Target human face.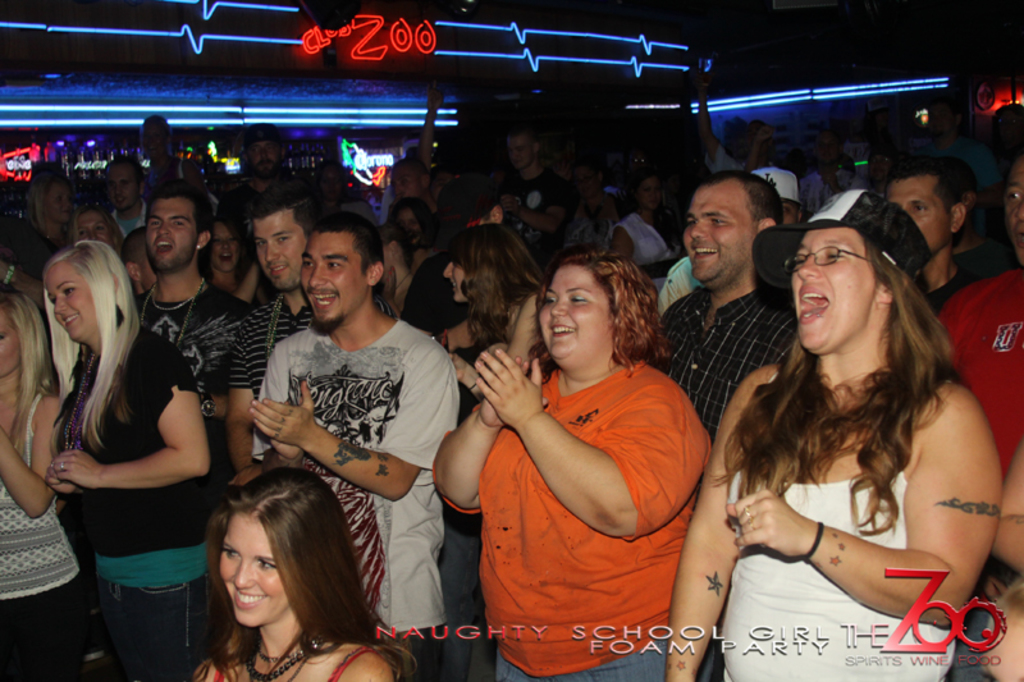
Target region: crop(243, 136, 274, 174).
